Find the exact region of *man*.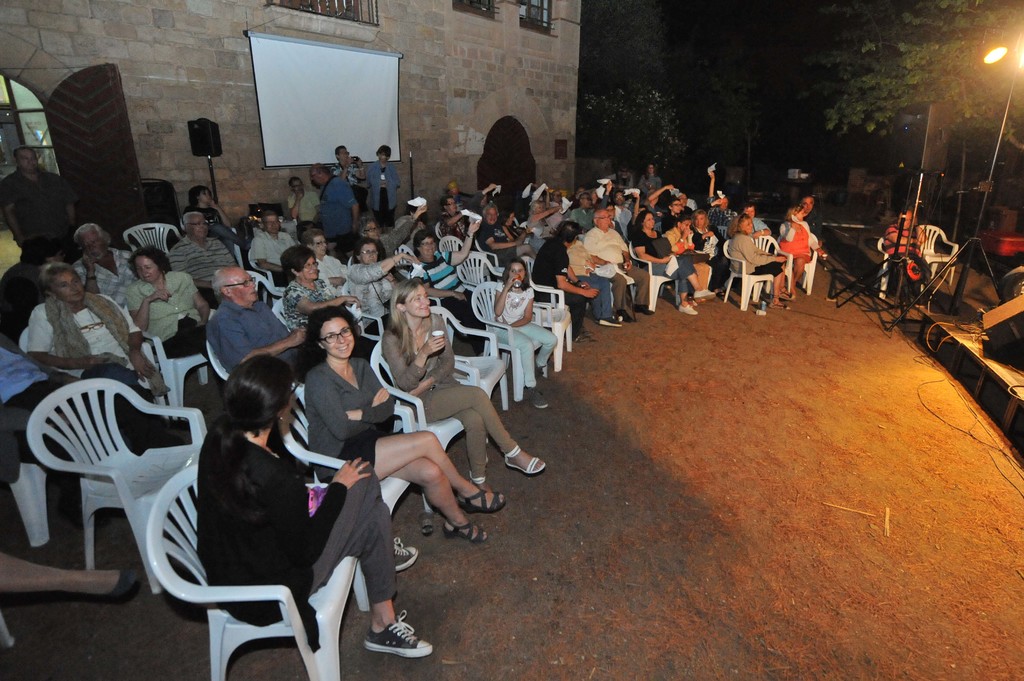
Exact region: x1=167 y1=212 x2=237 y2=310.
